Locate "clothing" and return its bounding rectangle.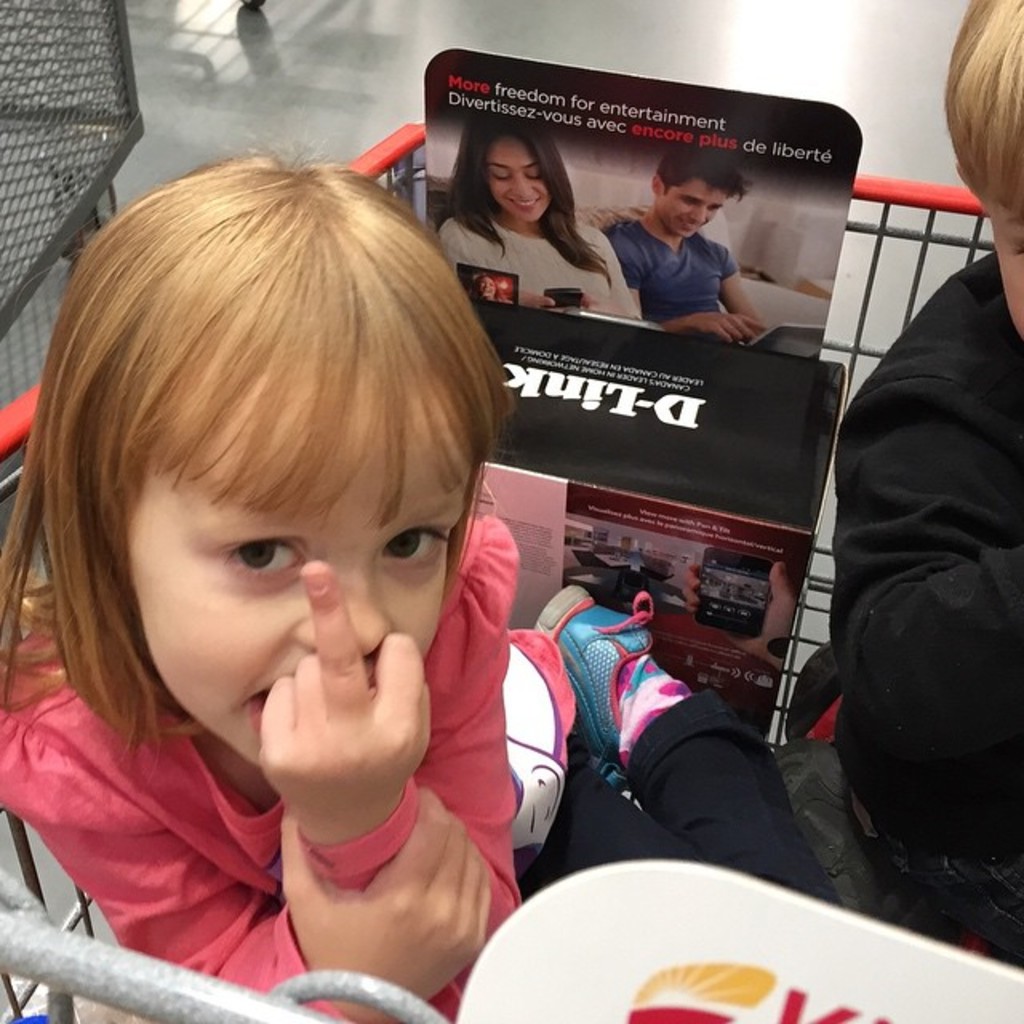
detection(437, 213, 648, 331).
